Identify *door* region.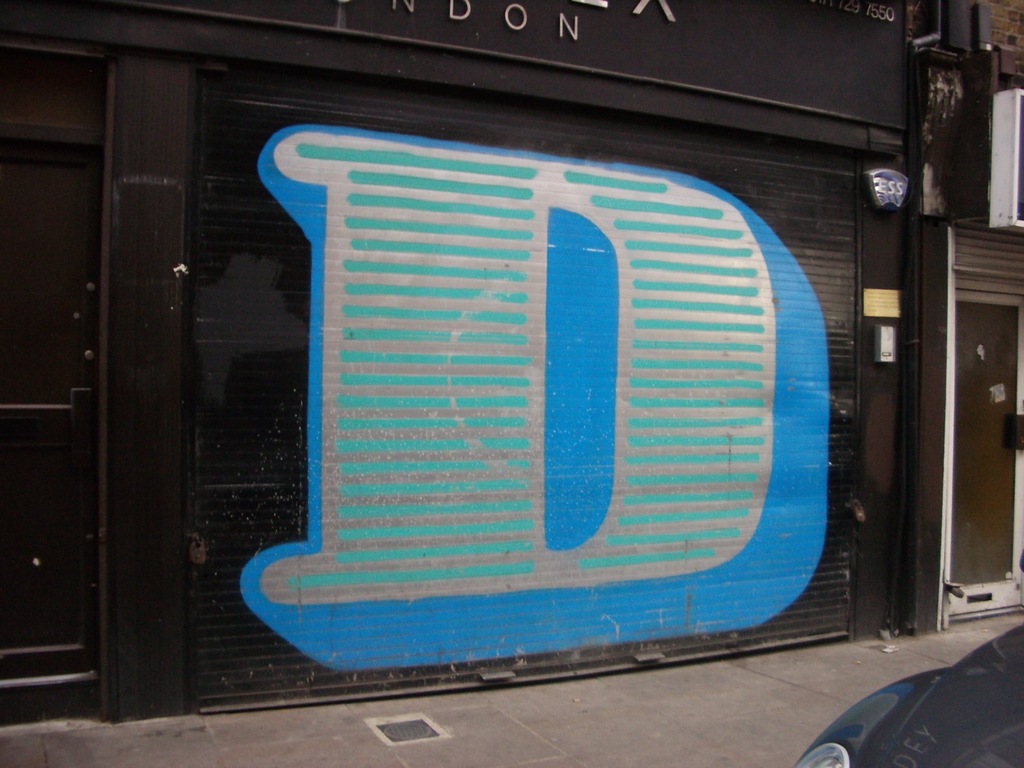
Region: (1,140,103,681).
